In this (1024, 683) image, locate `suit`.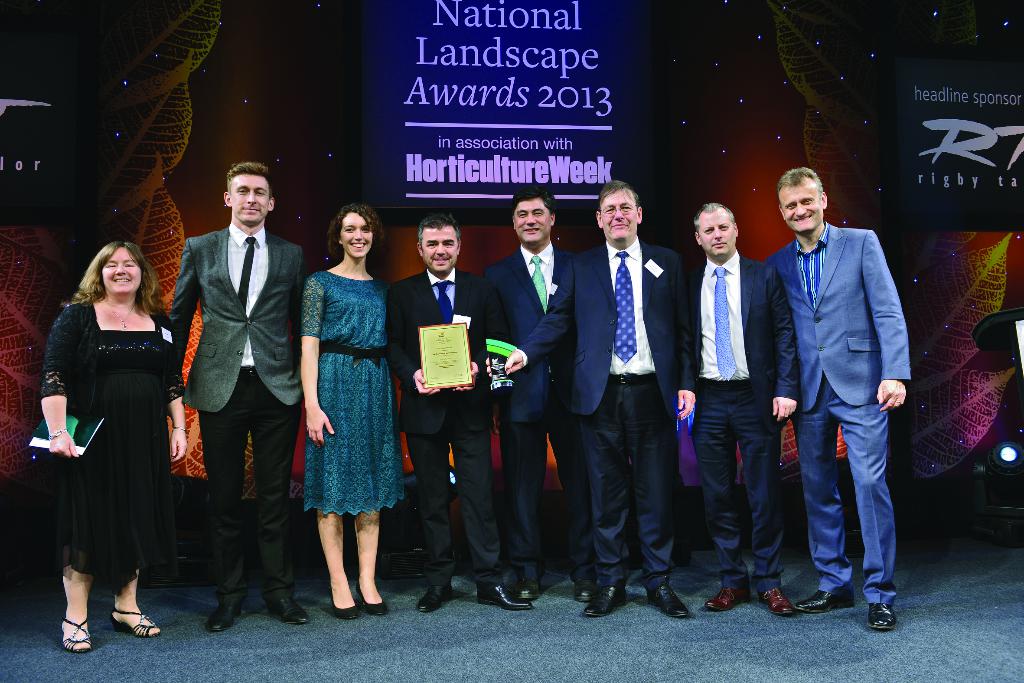
Bounding box: {"left": 763, "top": 222, "right": 913, "bottom": 604}.
